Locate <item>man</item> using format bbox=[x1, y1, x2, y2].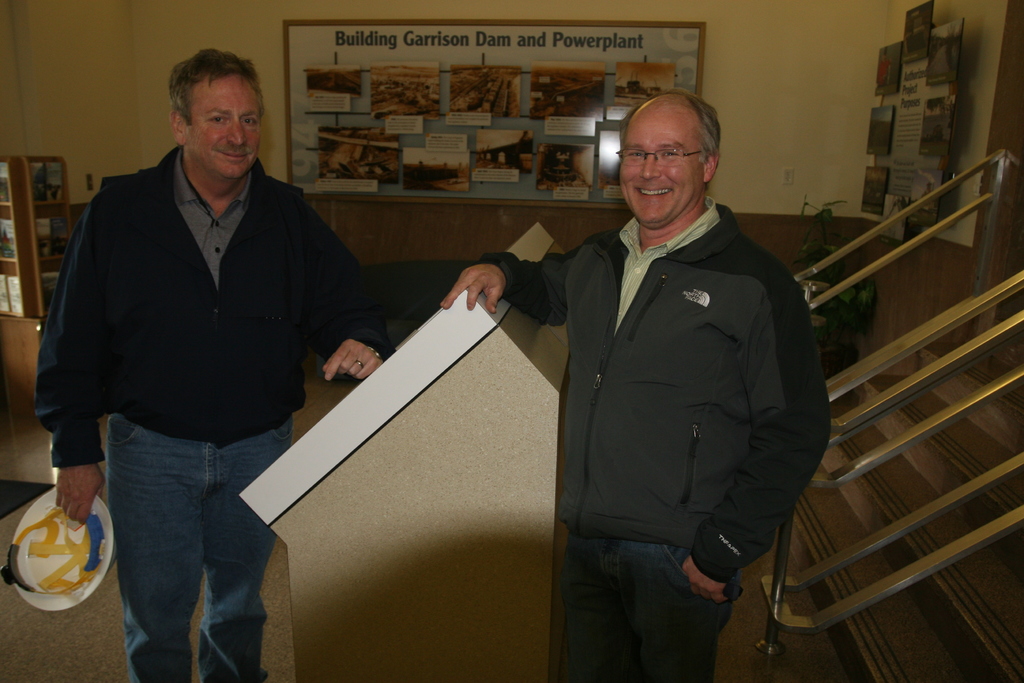
bbox=[436, 88, 832, 682].
